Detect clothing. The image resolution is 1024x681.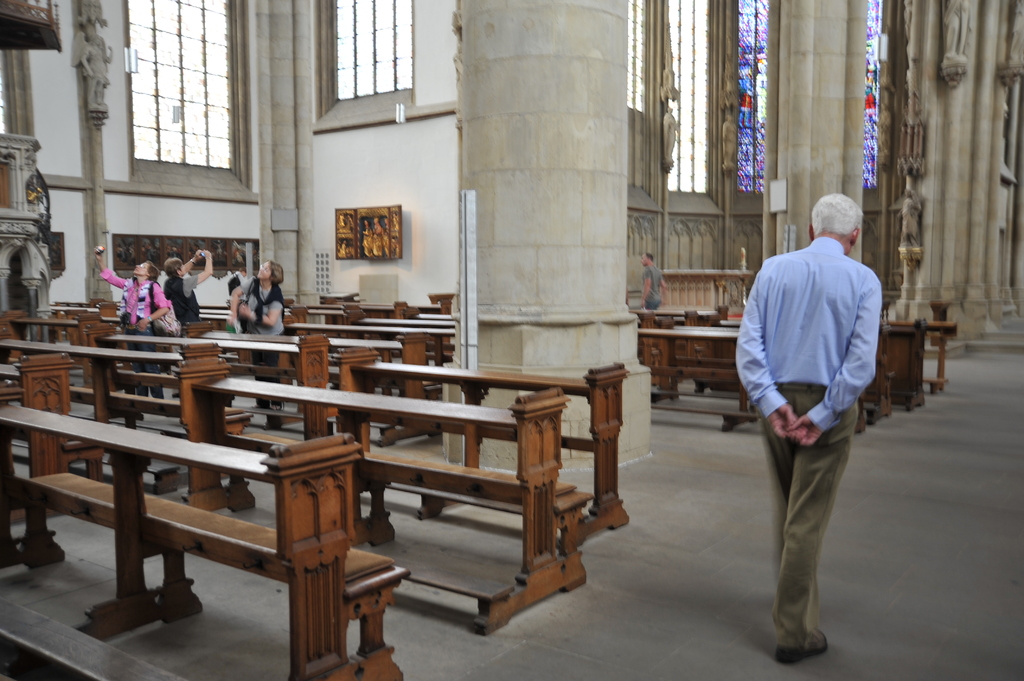
BBox(161, 279, 202, 328).
